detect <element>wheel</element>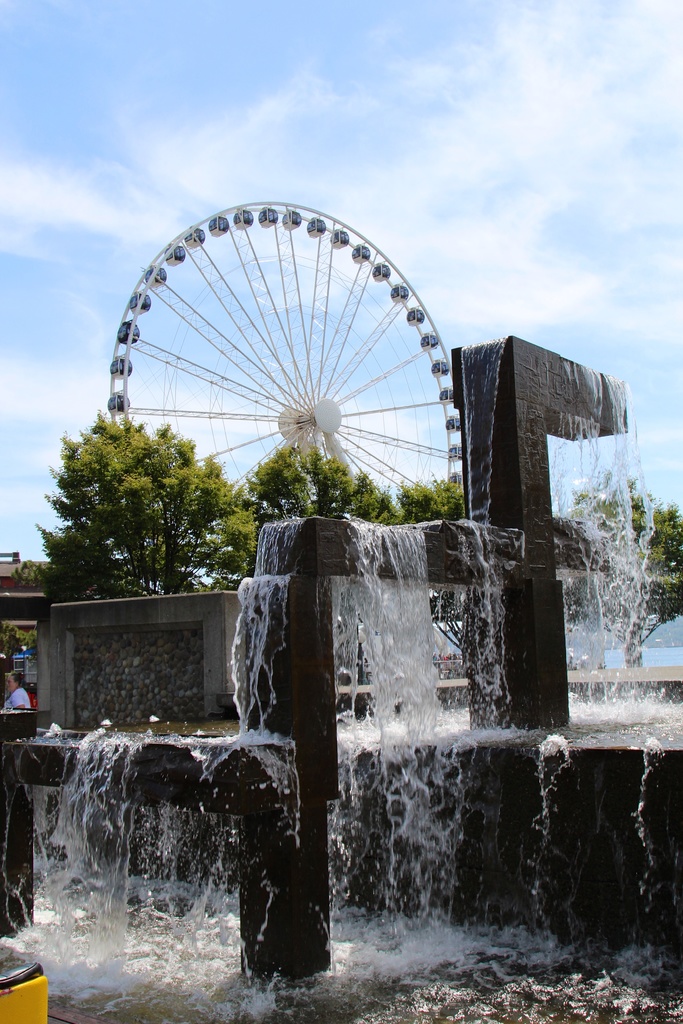
rect(148, 187, 474, 544)
